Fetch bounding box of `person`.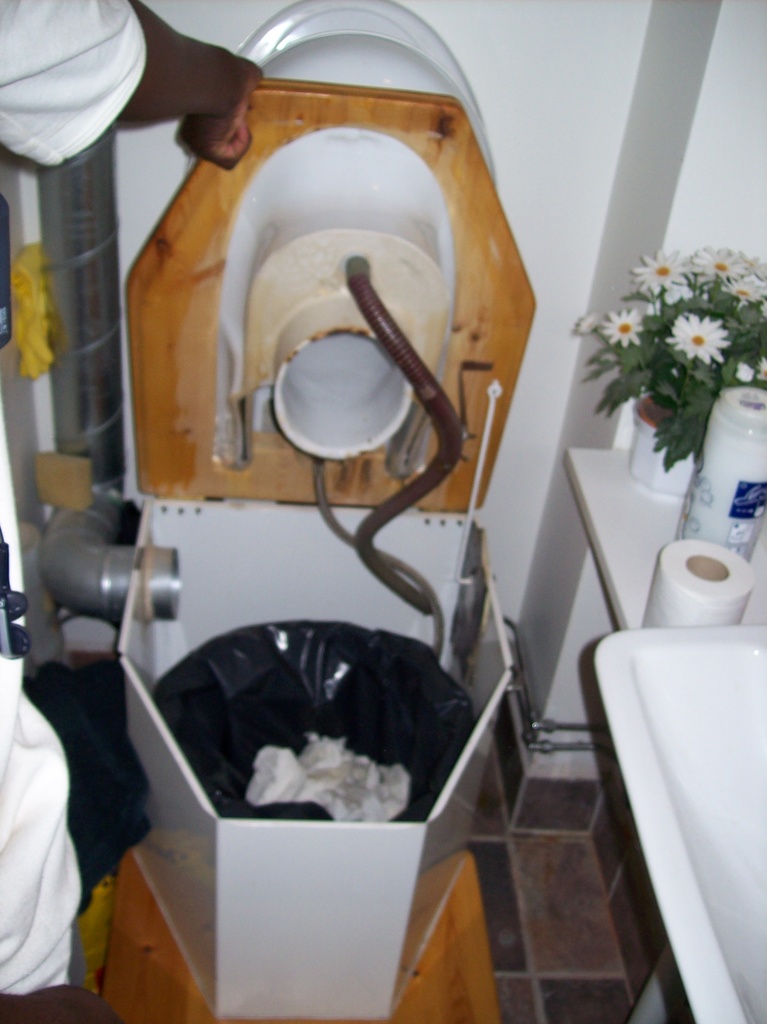
Bbox: 0/0/266/1023.
